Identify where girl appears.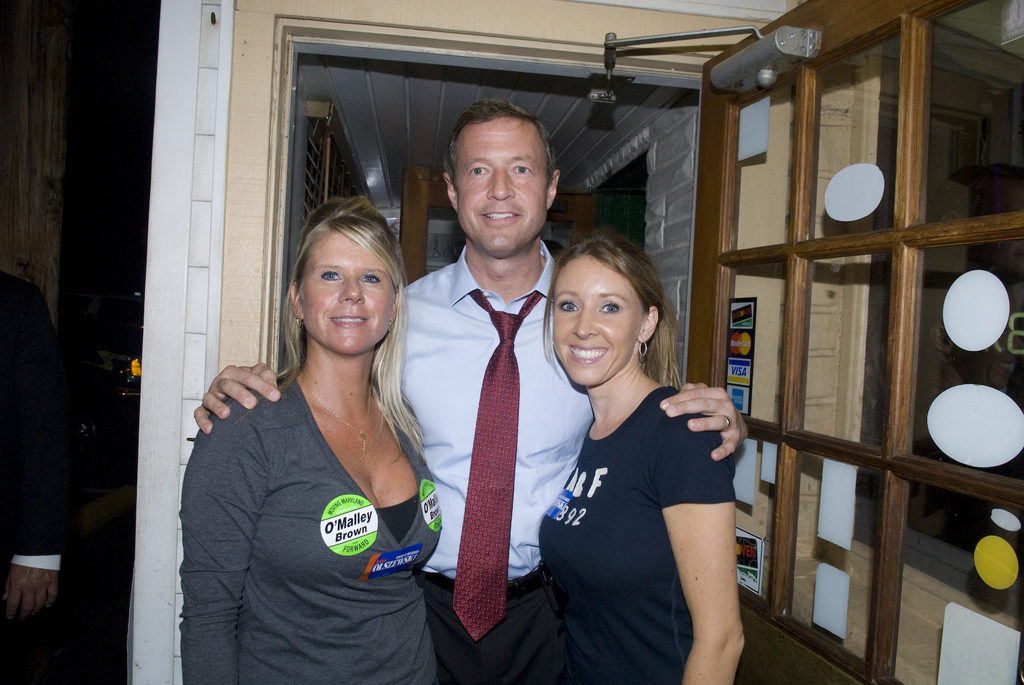
Appears at {"x1": 179, "y1": 194, "x2": 443, "y2": 684}.
